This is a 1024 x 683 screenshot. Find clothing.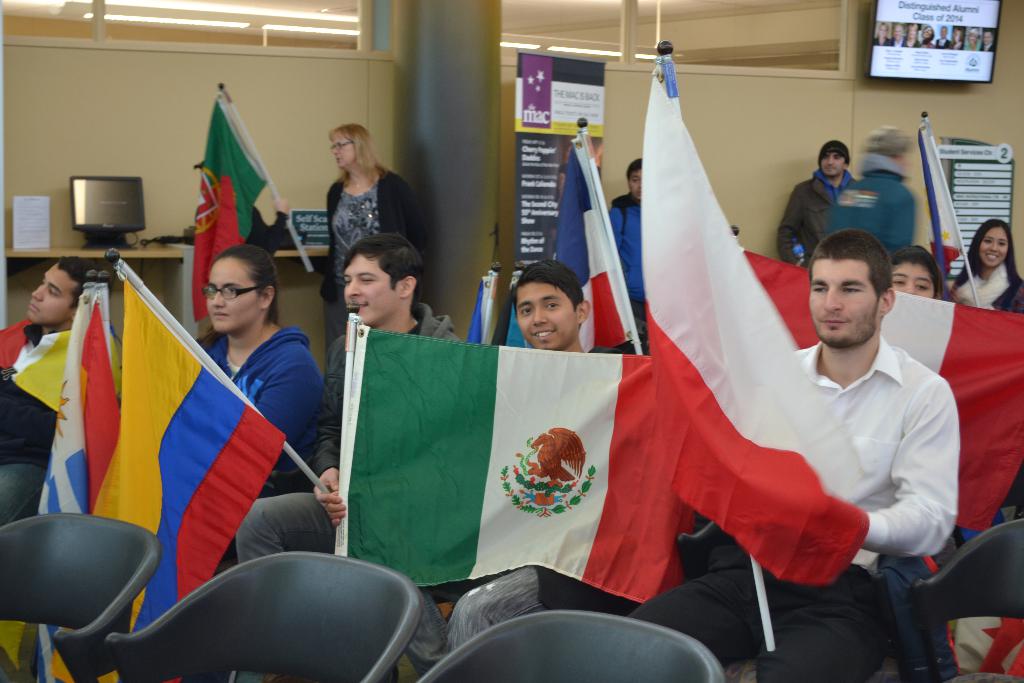
Bounding box: crop(186, 285, 318, 557).
